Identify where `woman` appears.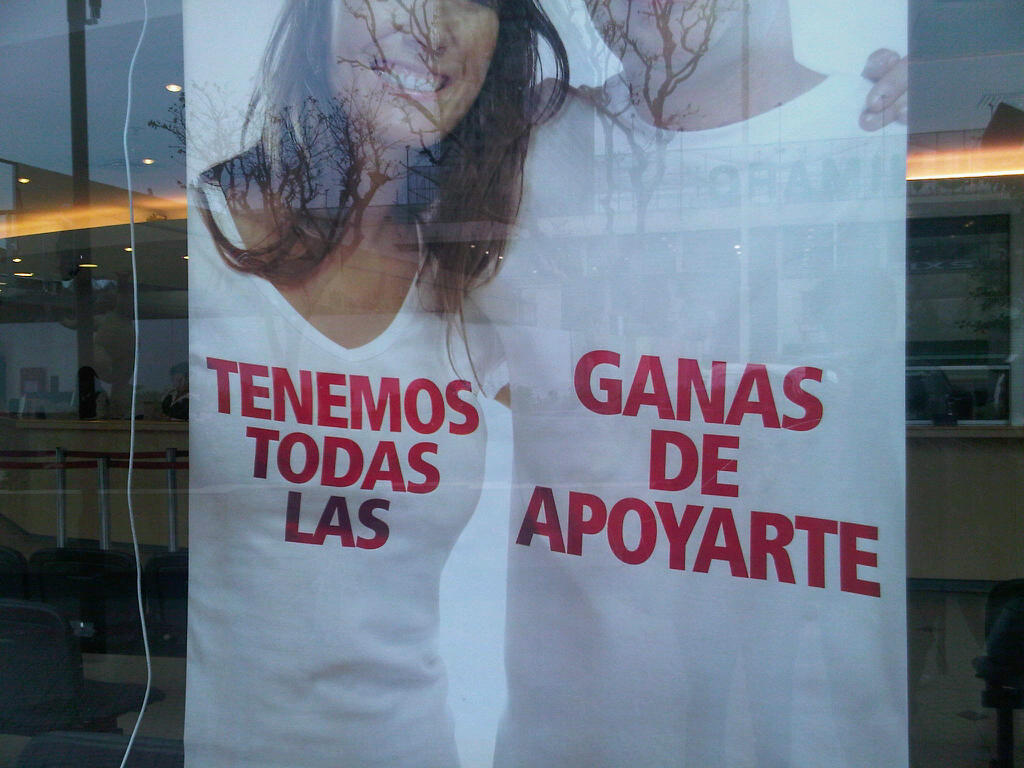
Appears at 188,0,906,767.
